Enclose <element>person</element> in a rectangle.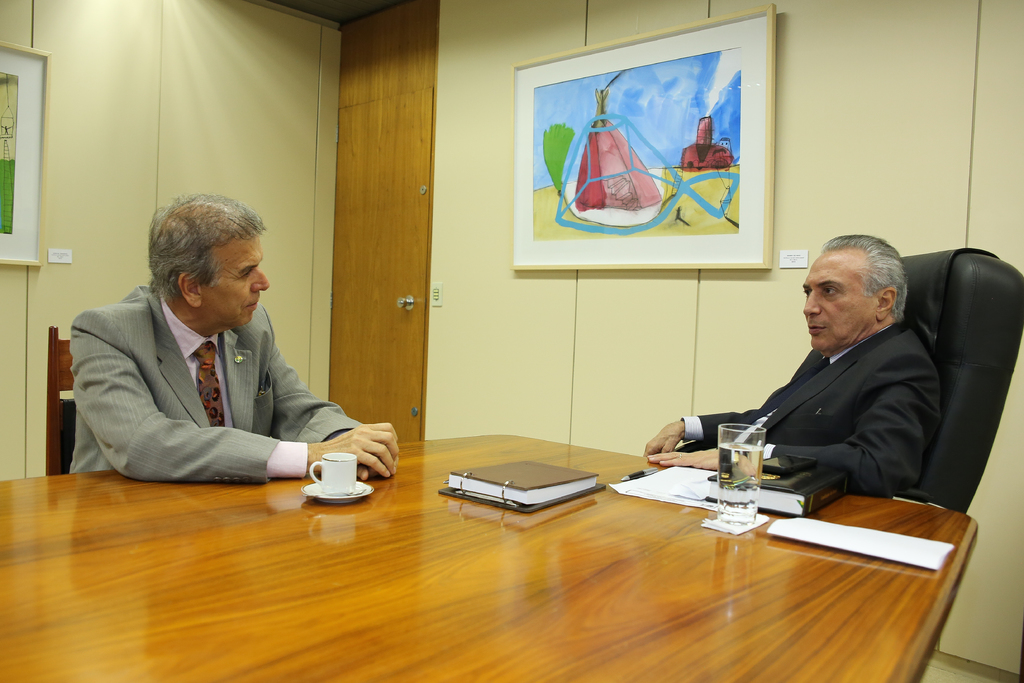
Rect(88, 202, 359, 502).
